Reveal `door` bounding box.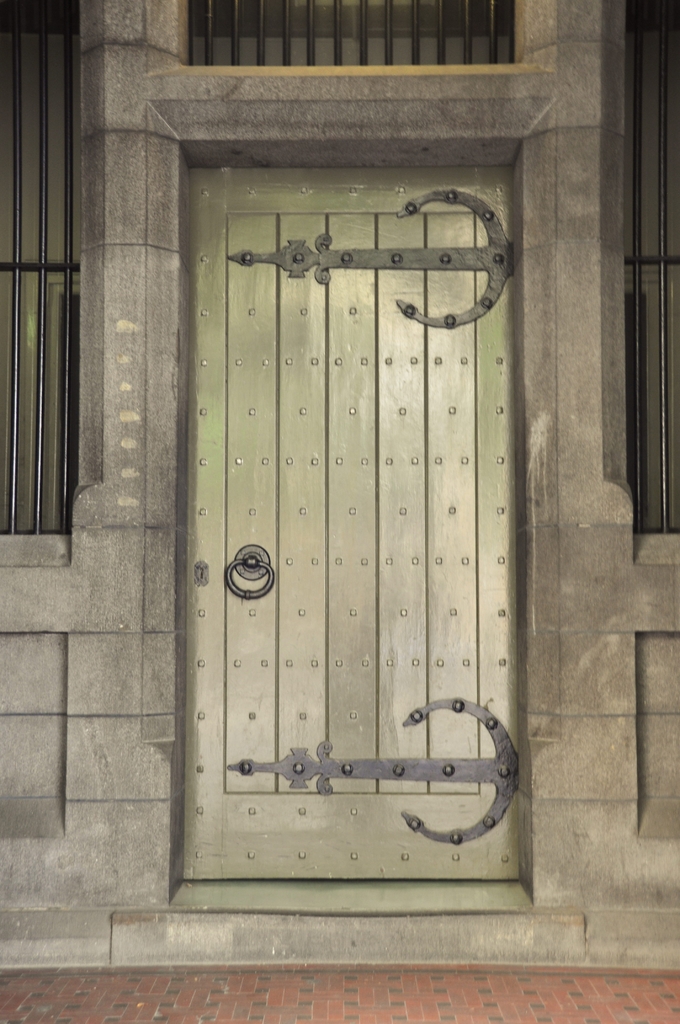
Revealed: x1=184, y1=163, x2=518, y2=875.
